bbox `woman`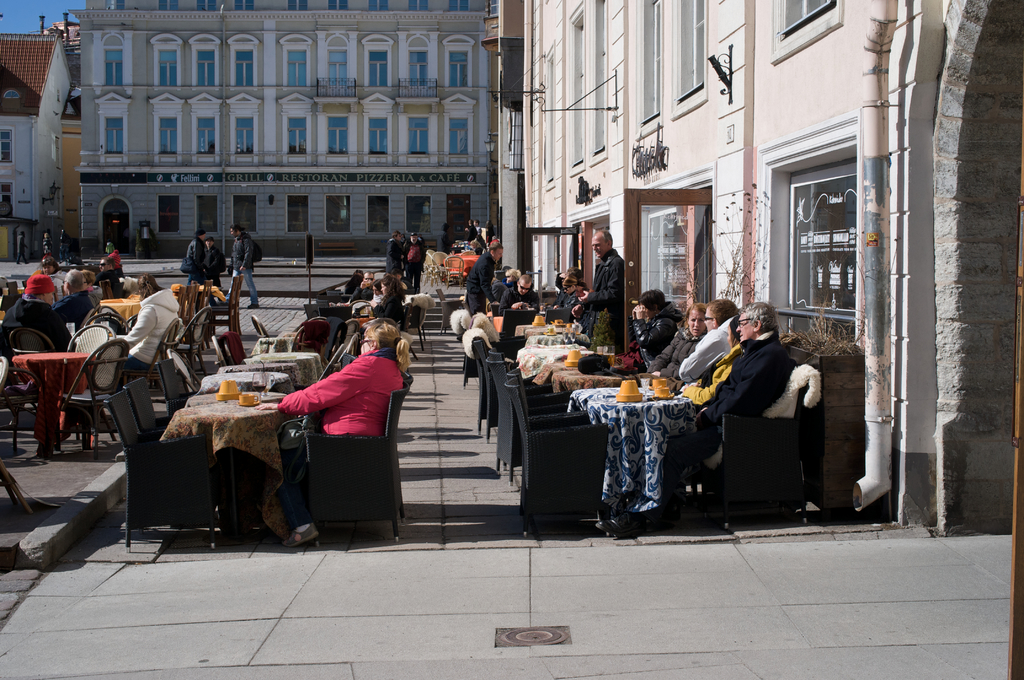
(502, 267, 521, 290)
